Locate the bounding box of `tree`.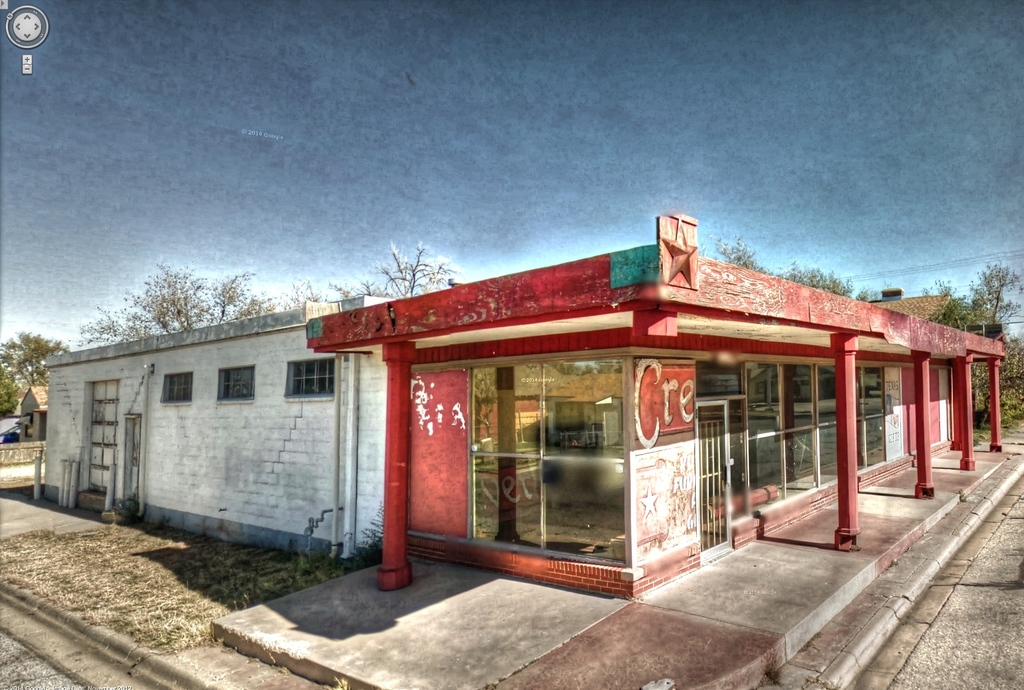
Bounding box: bbox=(274, 272, 379, 318).
